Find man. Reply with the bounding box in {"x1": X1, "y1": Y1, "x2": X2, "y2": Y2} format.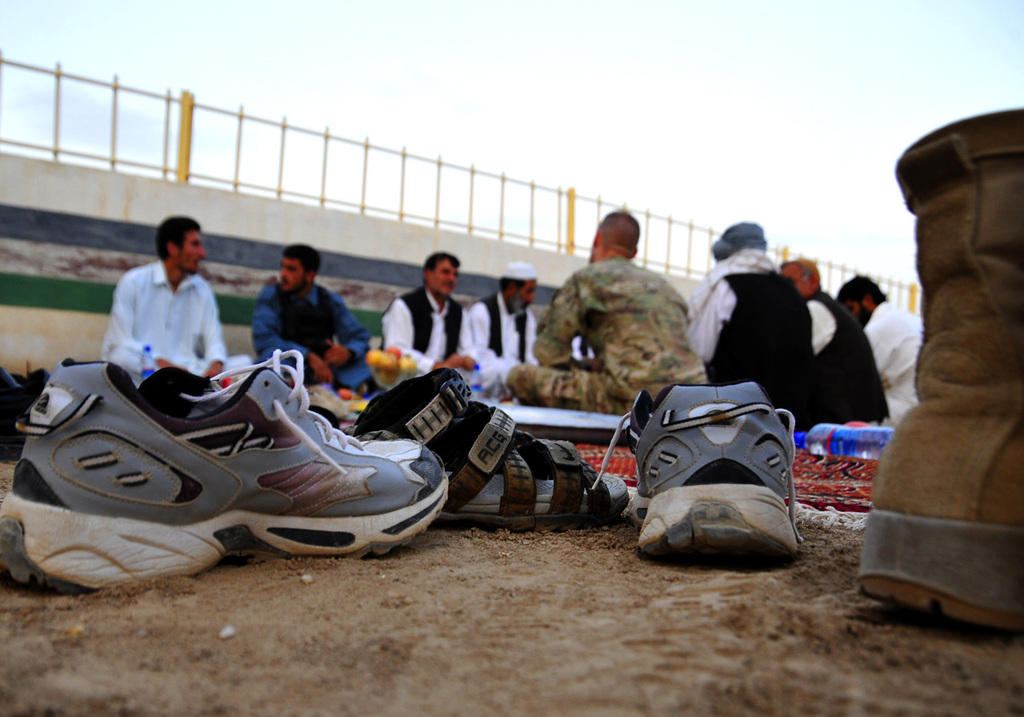
{"x1": 97, "y1": 212, "x2": 236, "y2": 395}.
